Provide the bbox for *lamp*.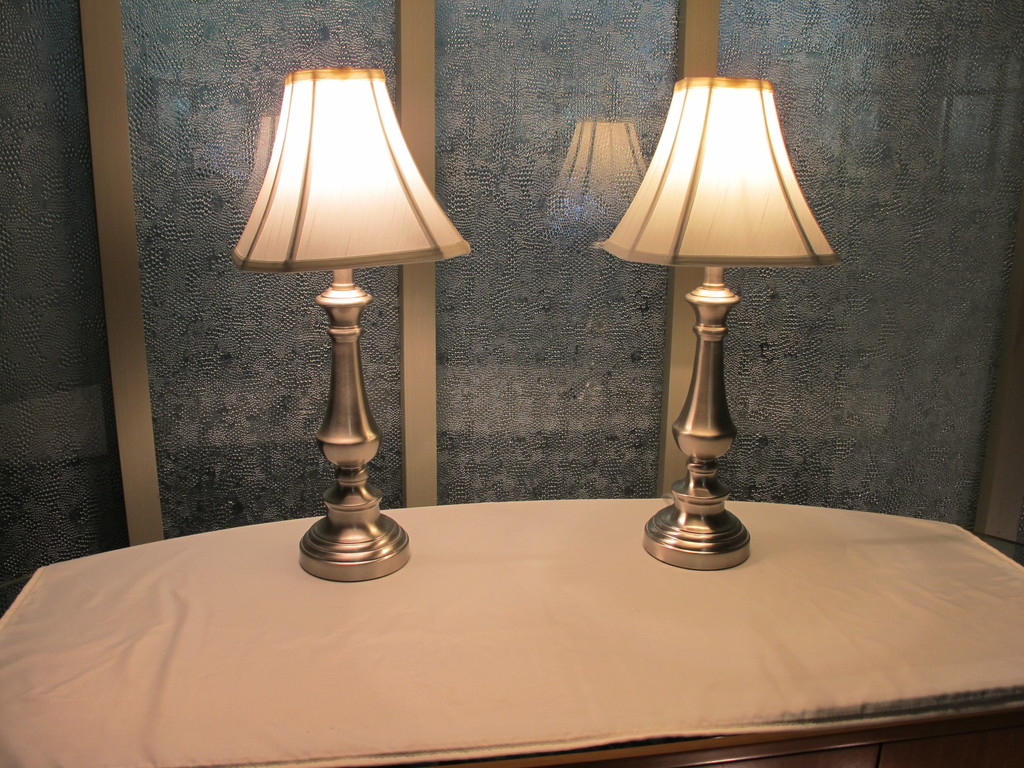
[x1=224, y1=45, x2=474, y2=566].
